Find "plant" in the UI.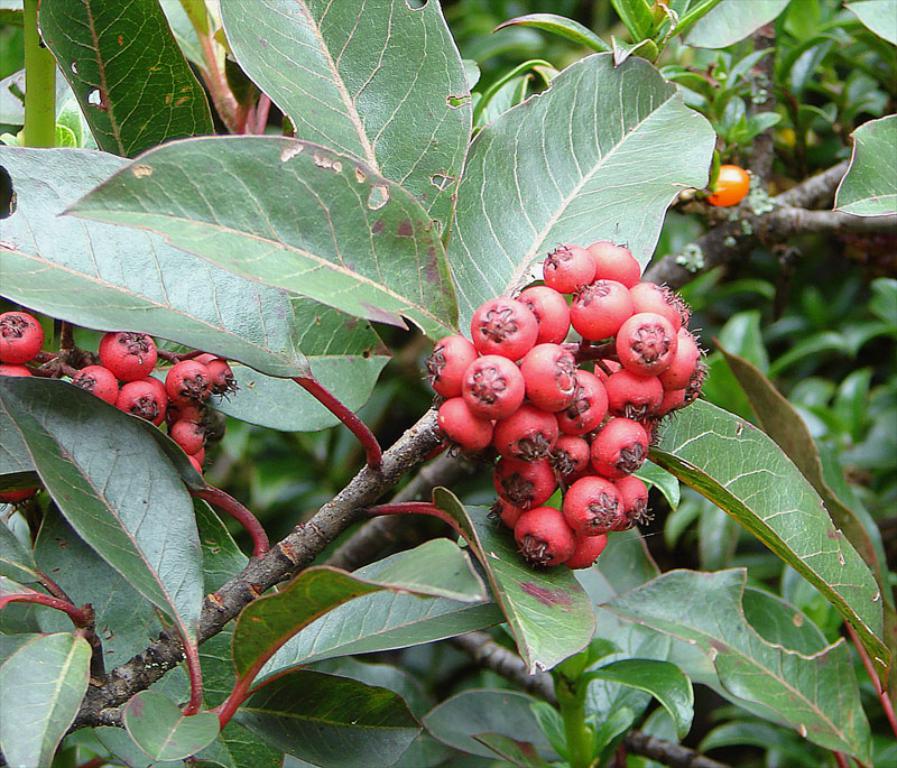
UI element at Rect(0, 3, 730, 759).
